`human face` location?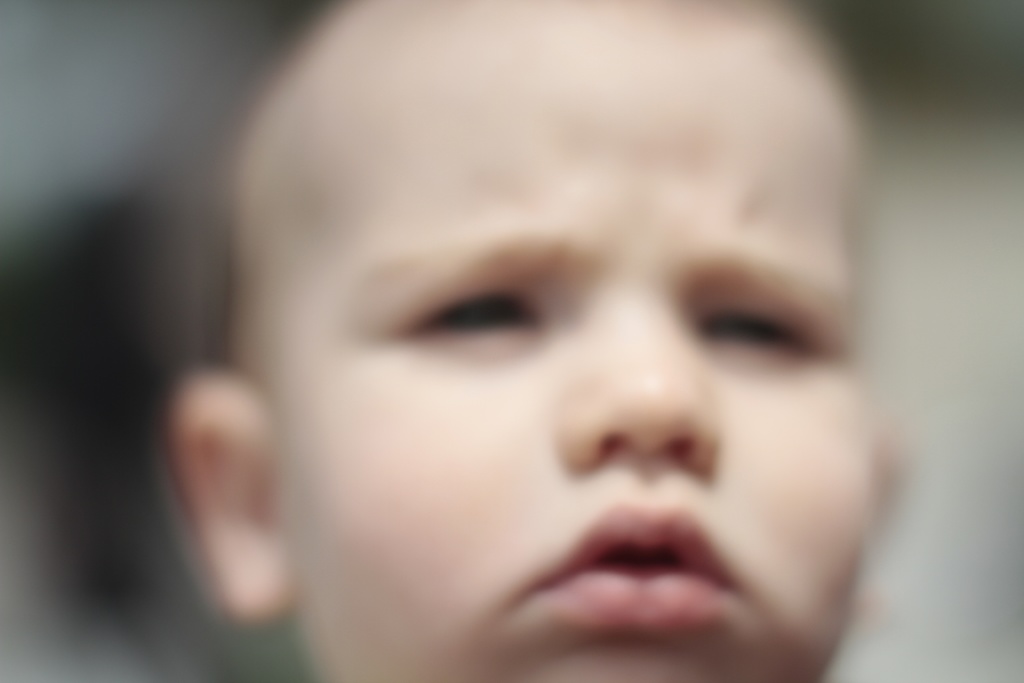
262,0,874,682
